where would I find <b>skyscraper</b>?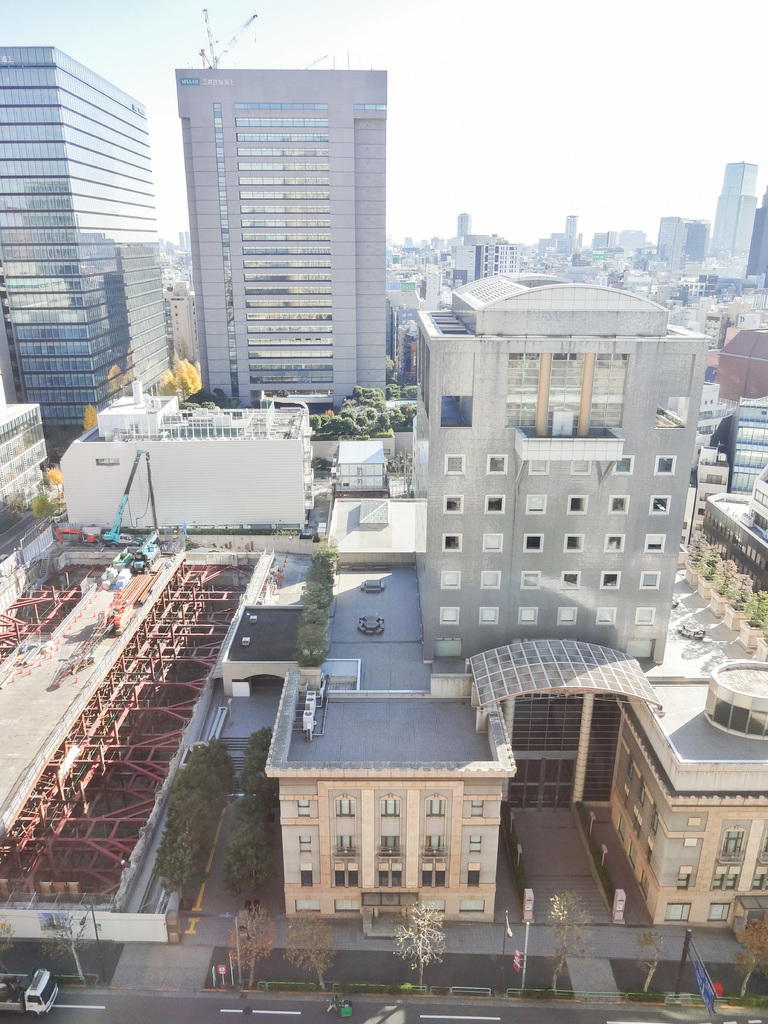
At pyautogui.locateOnScreen(154, 42, 410, 404).
